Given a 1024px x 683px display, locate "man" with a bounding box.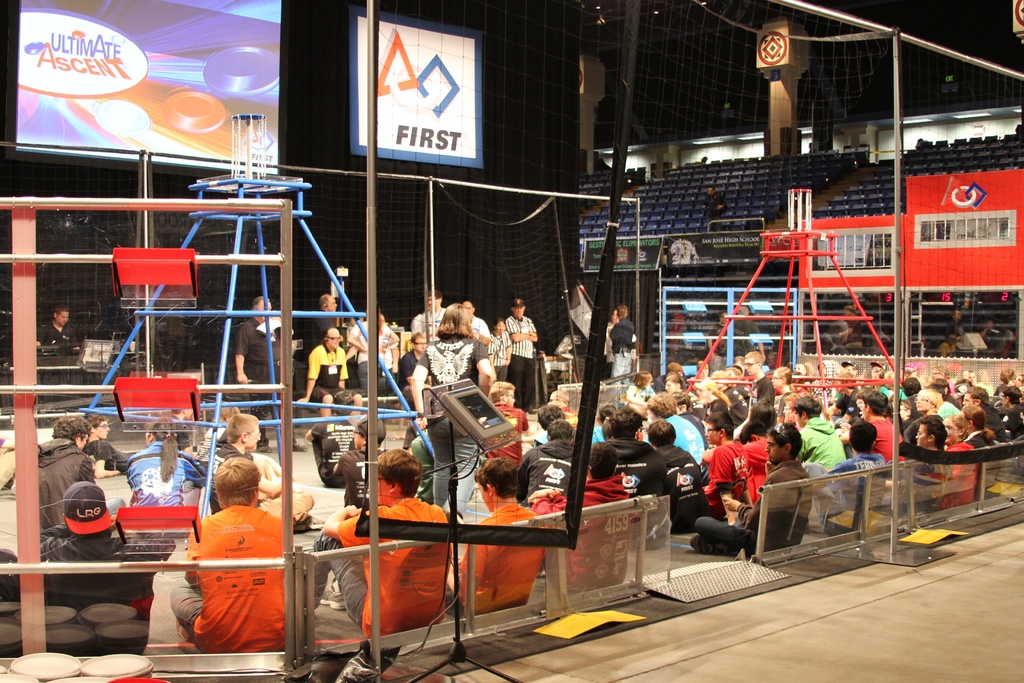
Located: box=[24, 415, 92, 529].
